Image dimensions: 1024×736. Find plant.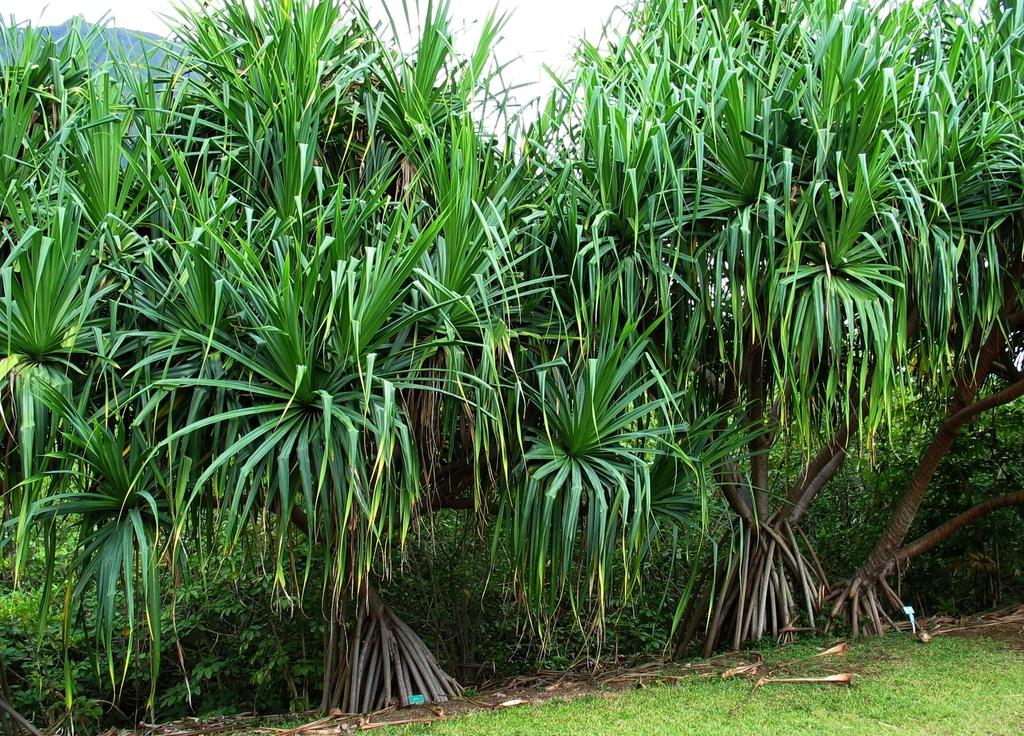
<region>8, 545, 166, 734</region>.
